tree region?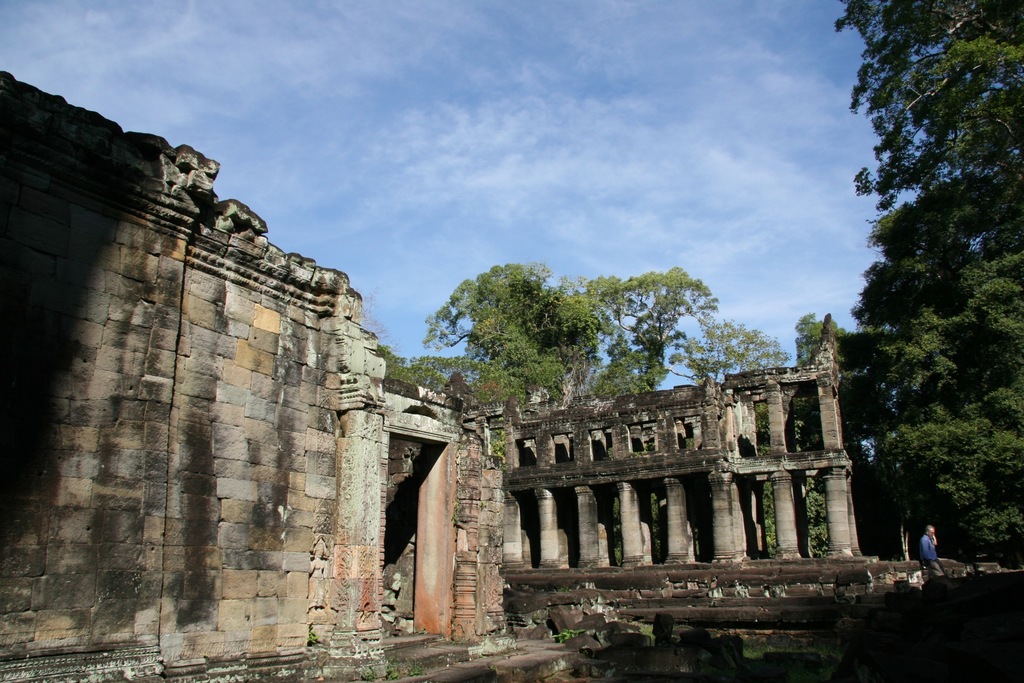
bbox=[832, 0, 1023, 572]
